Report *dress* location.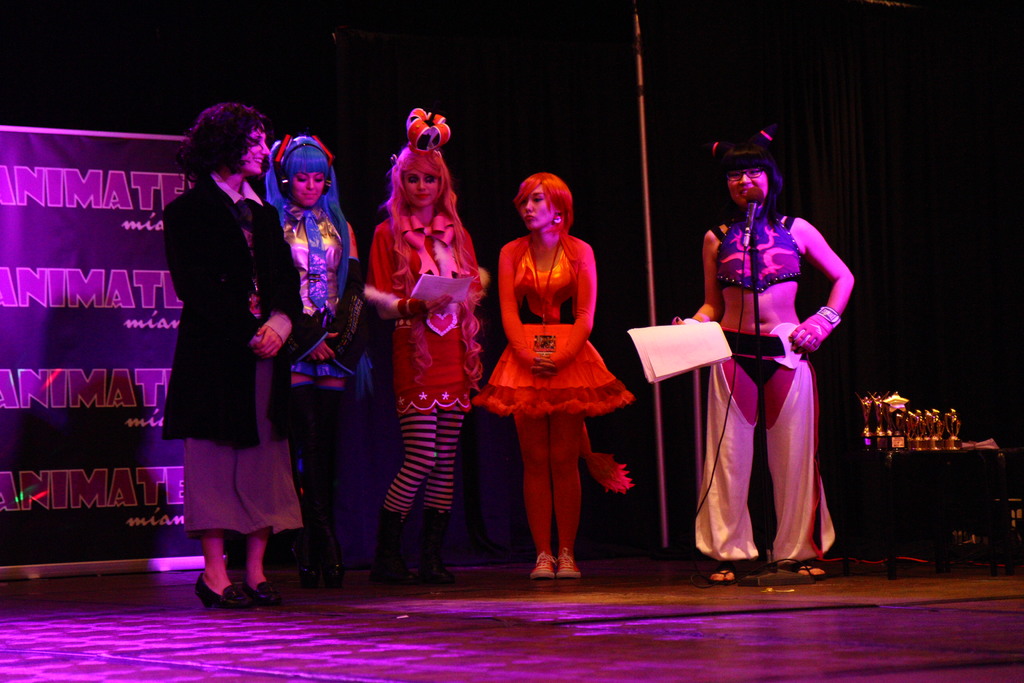
Report: crop(471, 244, 634, 421).
